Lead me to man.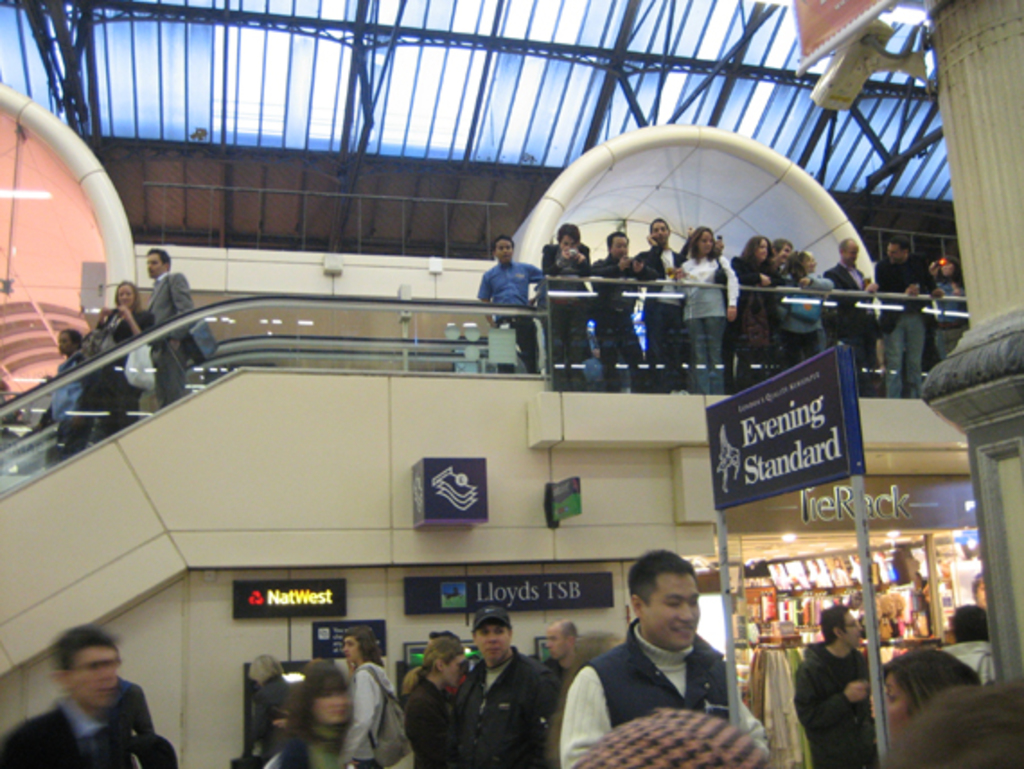
Lead to (787,600,882,767).
